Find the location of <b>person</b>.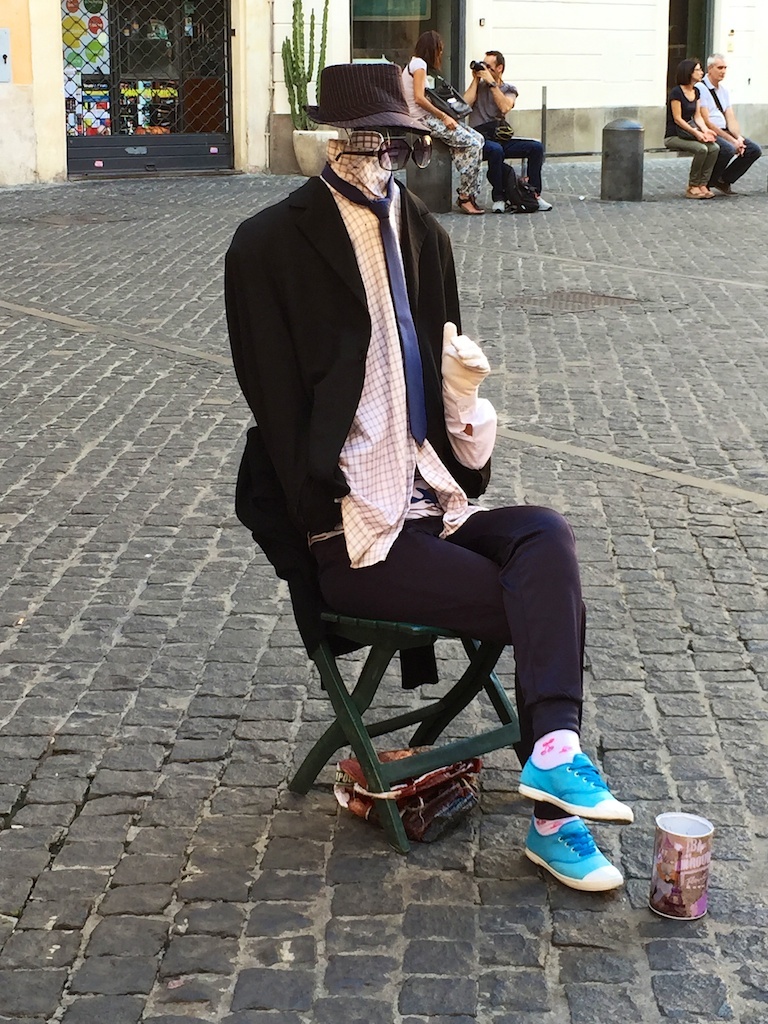
Location: 483 142 529 213.
